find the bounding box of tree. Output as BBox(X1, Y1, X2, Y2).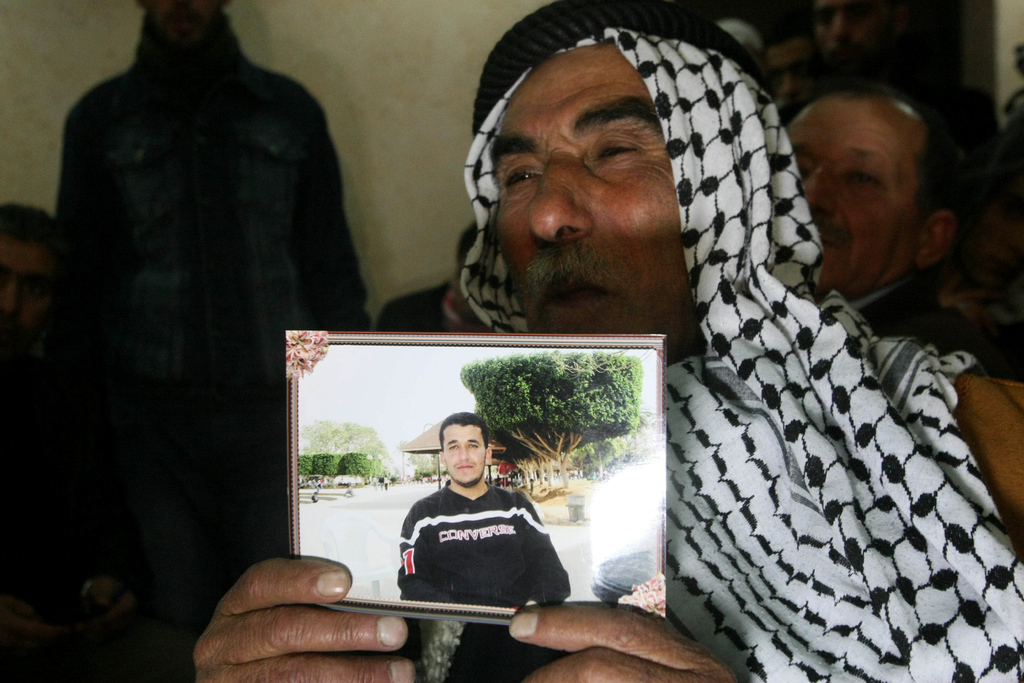
BBox(335, 448, 384, 486).
